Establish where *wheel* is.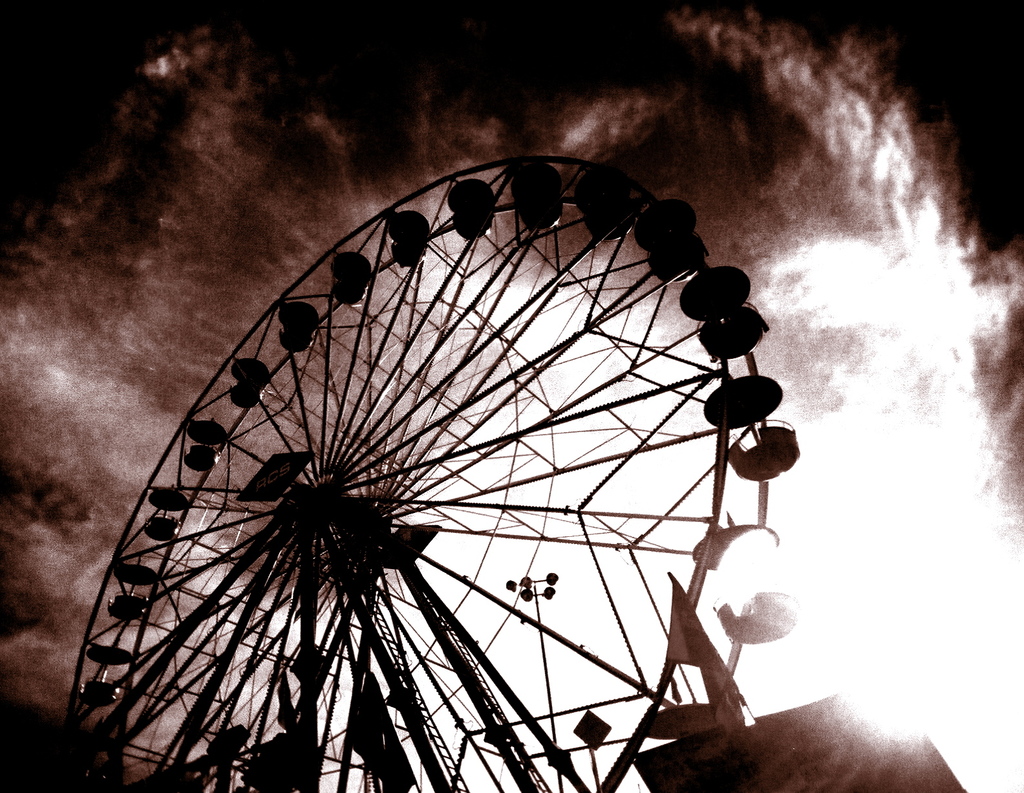
Established at box=[65, 146, 802, 792].
